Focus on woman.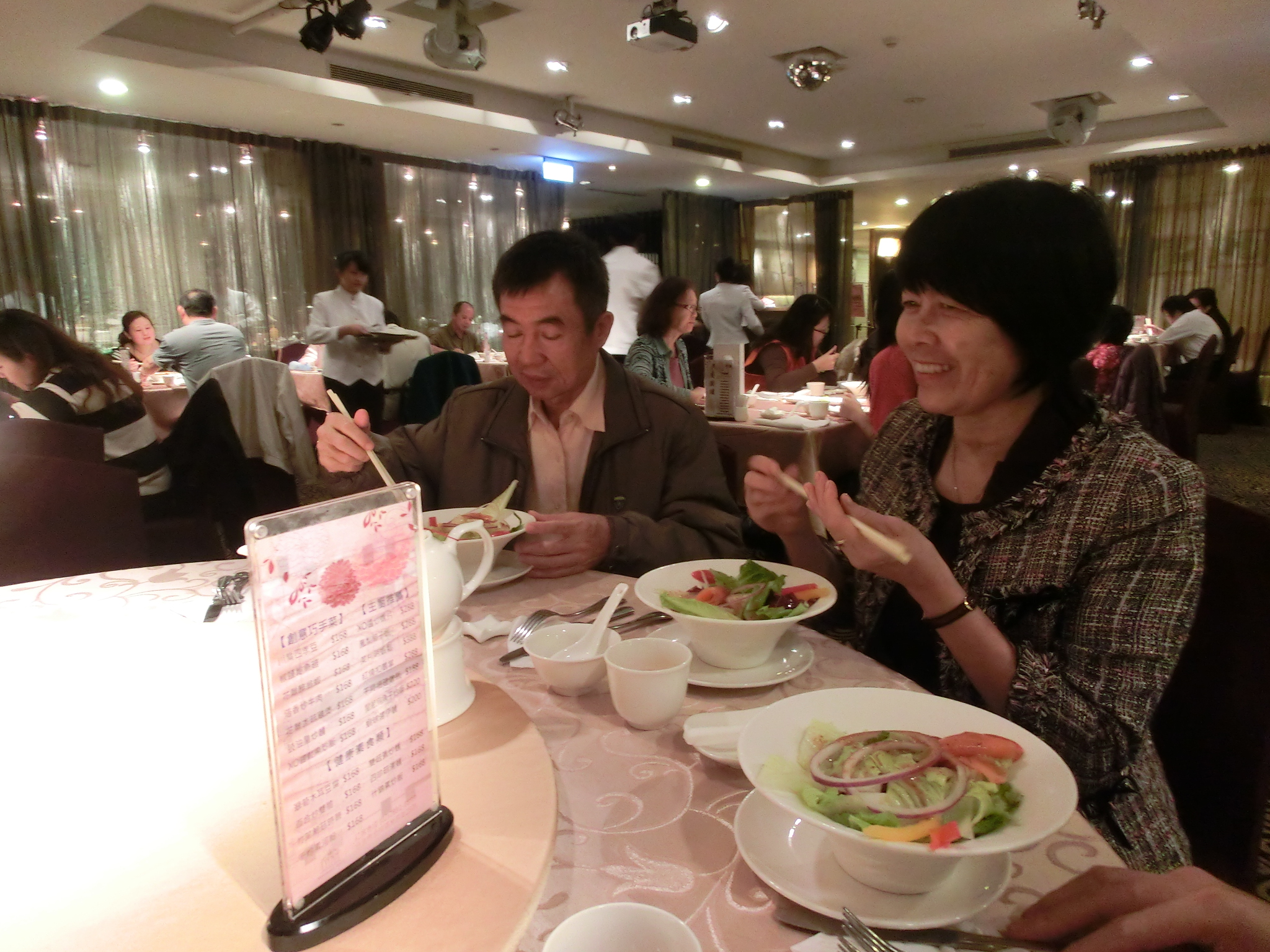
Focused at 66,190,109,231.
